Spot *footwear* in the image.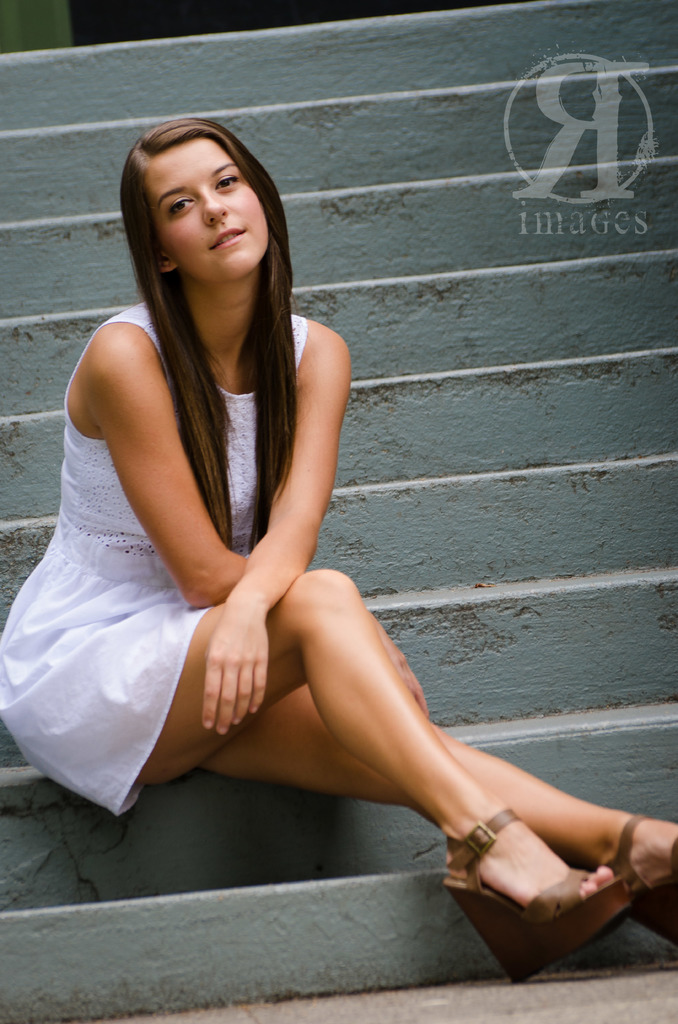
*footwear* found at detection(613, 810, 677, 951).
